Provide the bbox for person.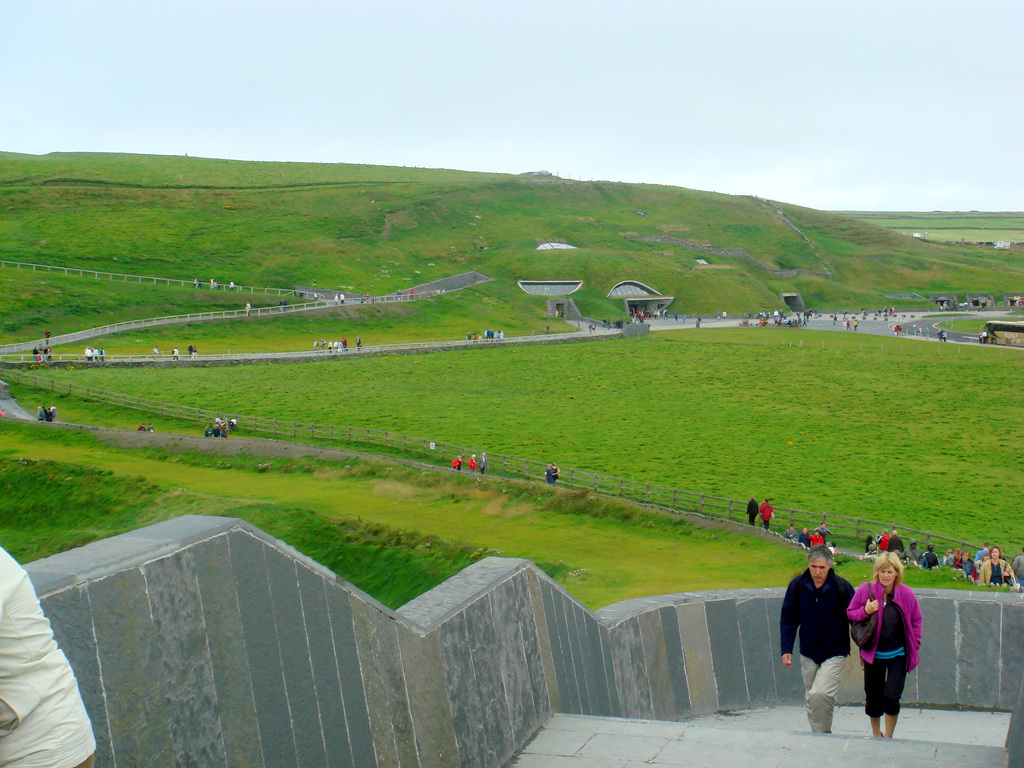
x1=212 y1=280 x2=215 y2=292.
